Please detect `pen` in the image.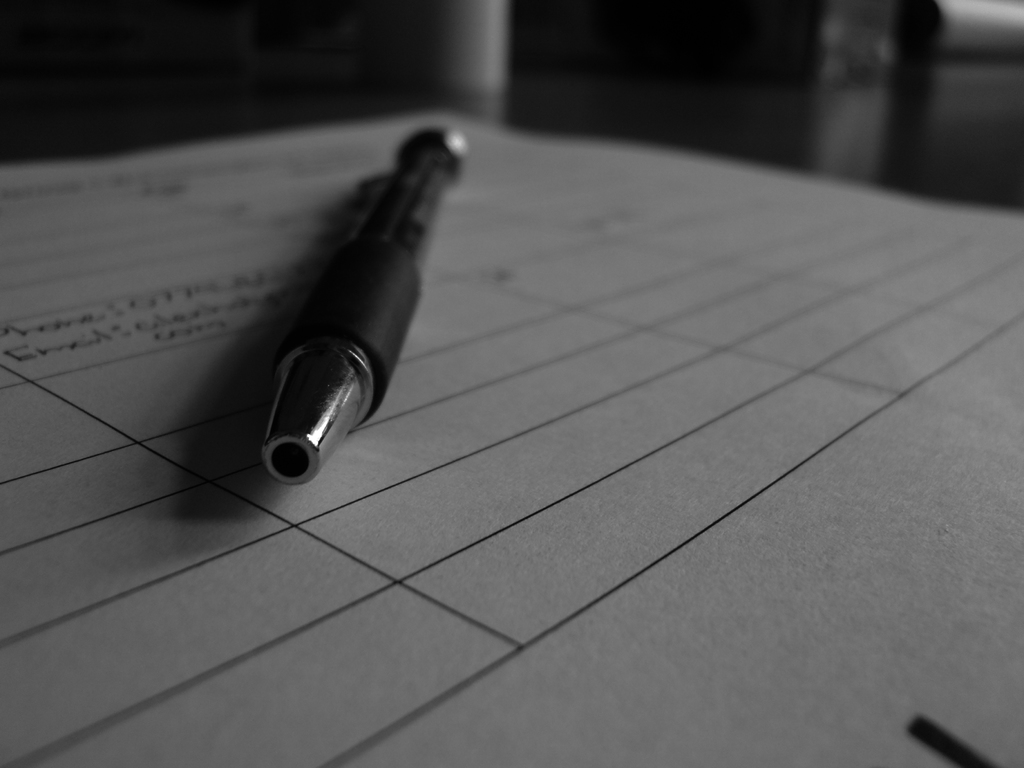
<box>205,104,470,486</box>.
